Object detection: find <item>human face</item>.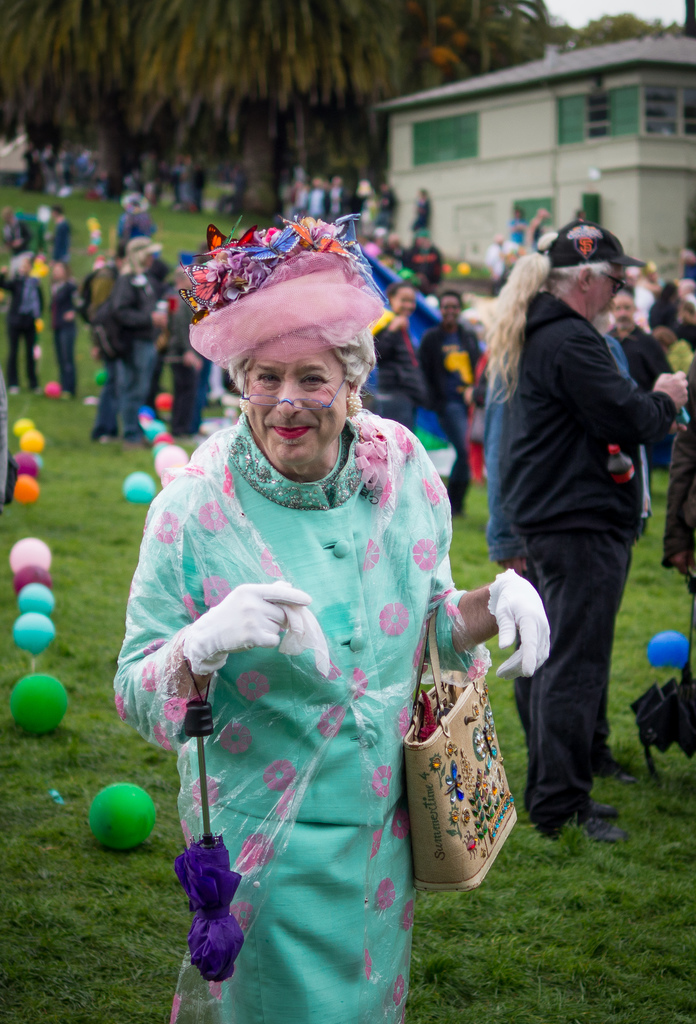
bbox=(586, 268, 626, 317).
